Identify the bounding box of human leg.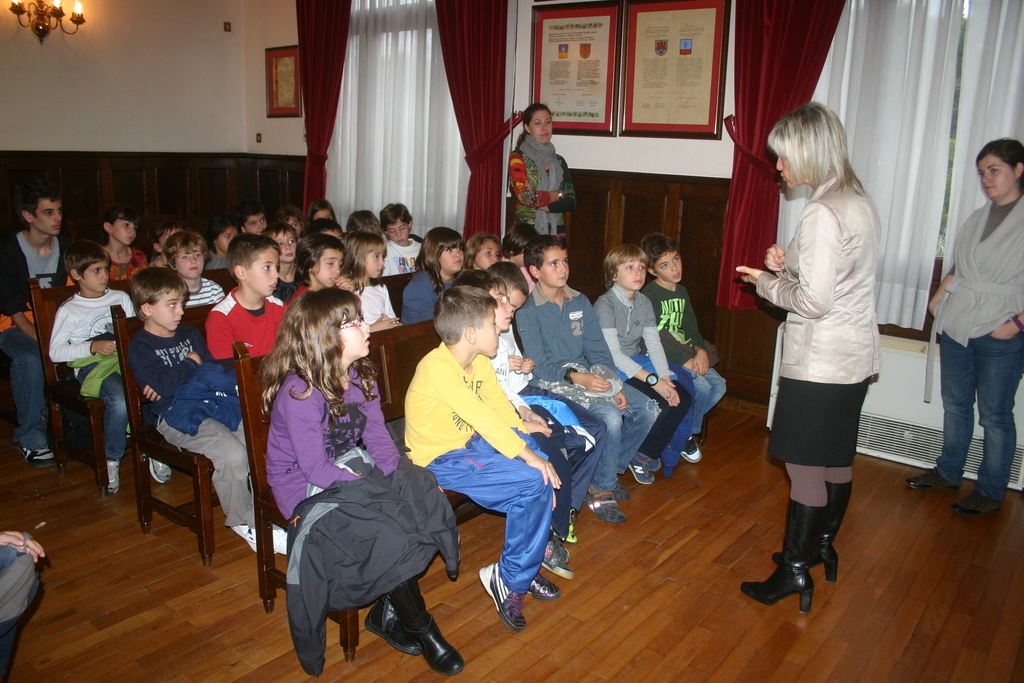
{"x1": 621, "y1": 372, "x2": 664, "y2": 473}.
